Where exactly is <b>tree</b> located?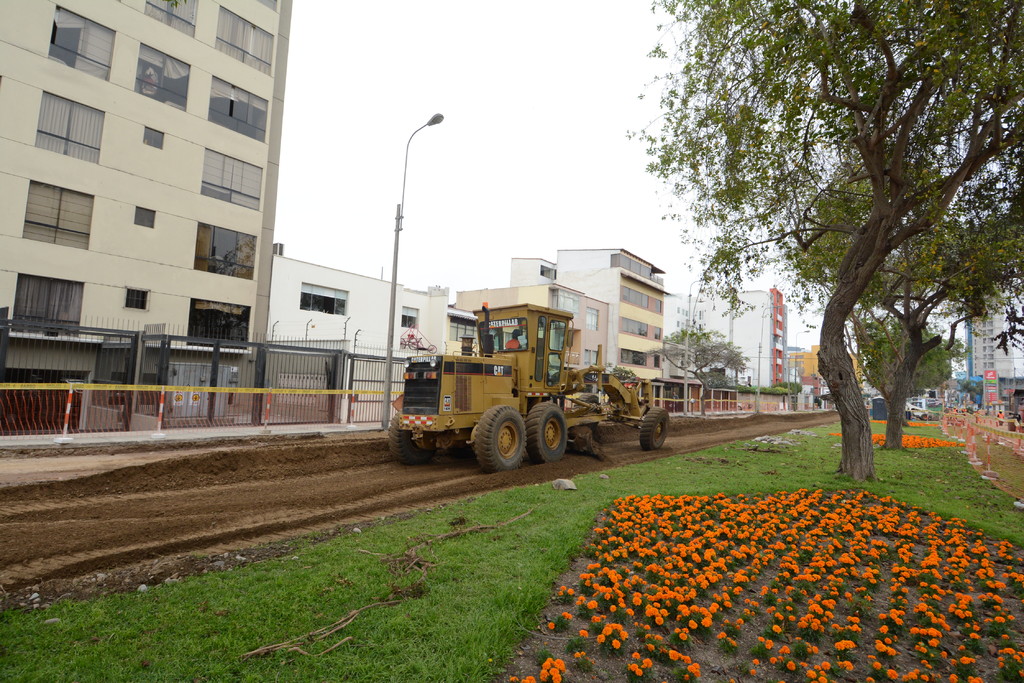
Its bounding box is <region>786, 145, 1023, 452</region>.
